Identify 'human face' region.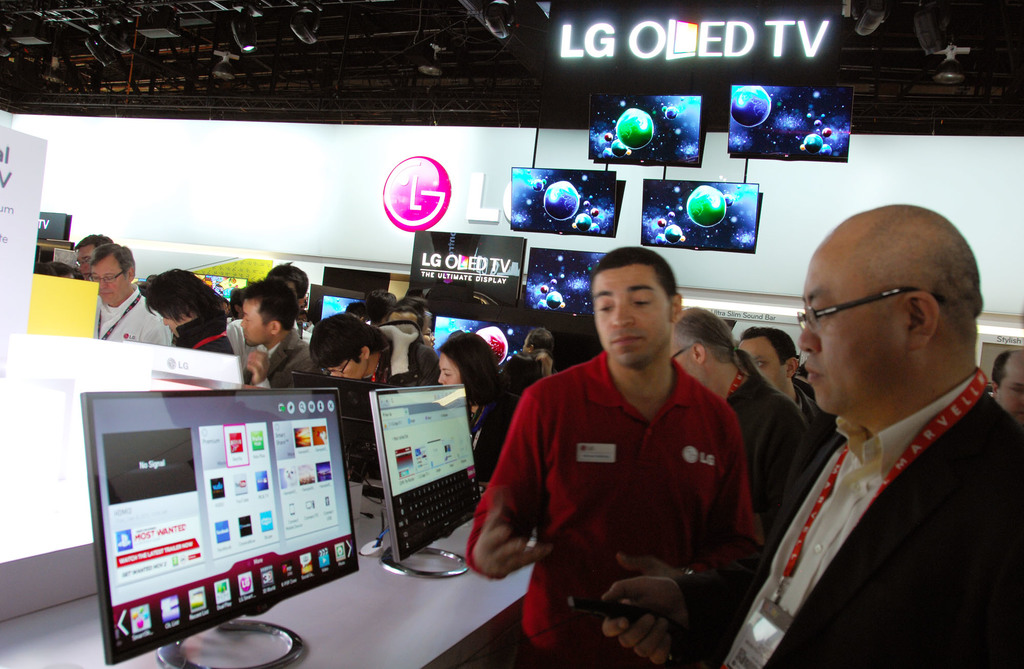
Region: (left=802, top=246, right=909, bottom=421).
